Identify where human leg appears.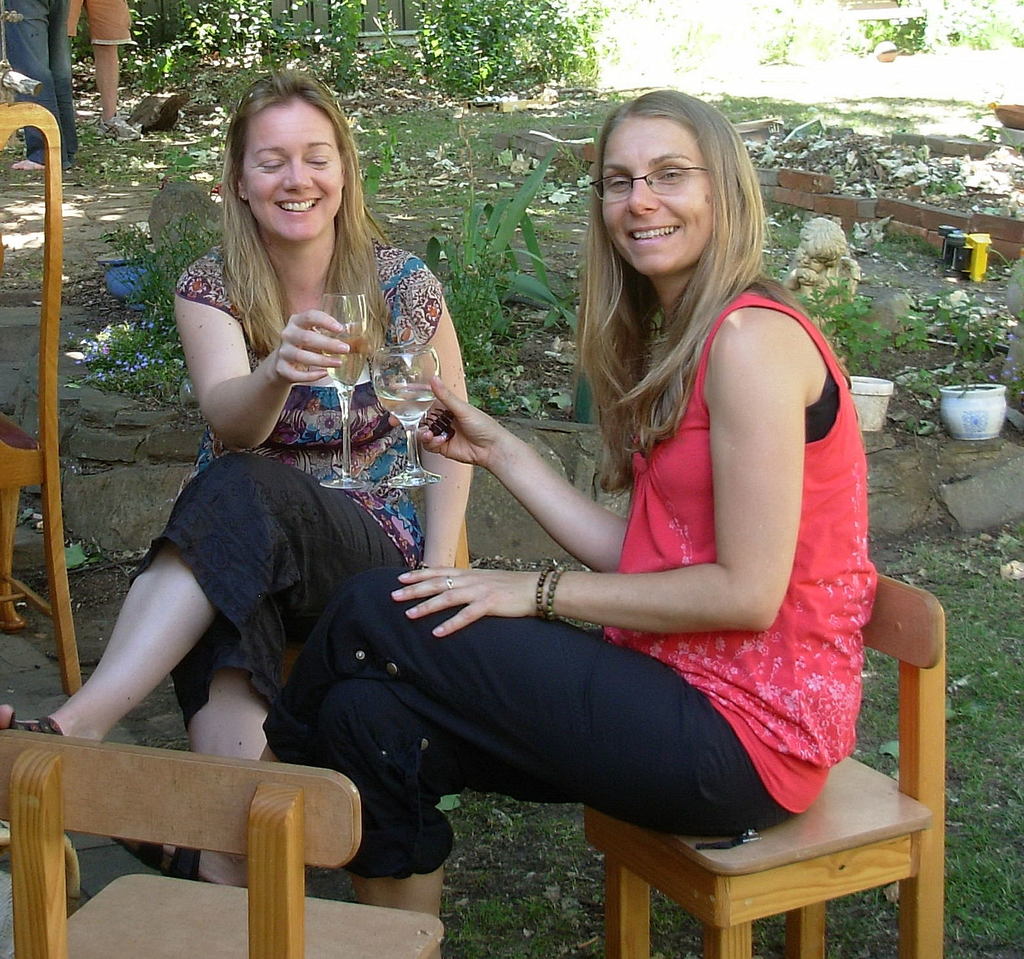
Appears at box=[0, 445, 410, 740].
